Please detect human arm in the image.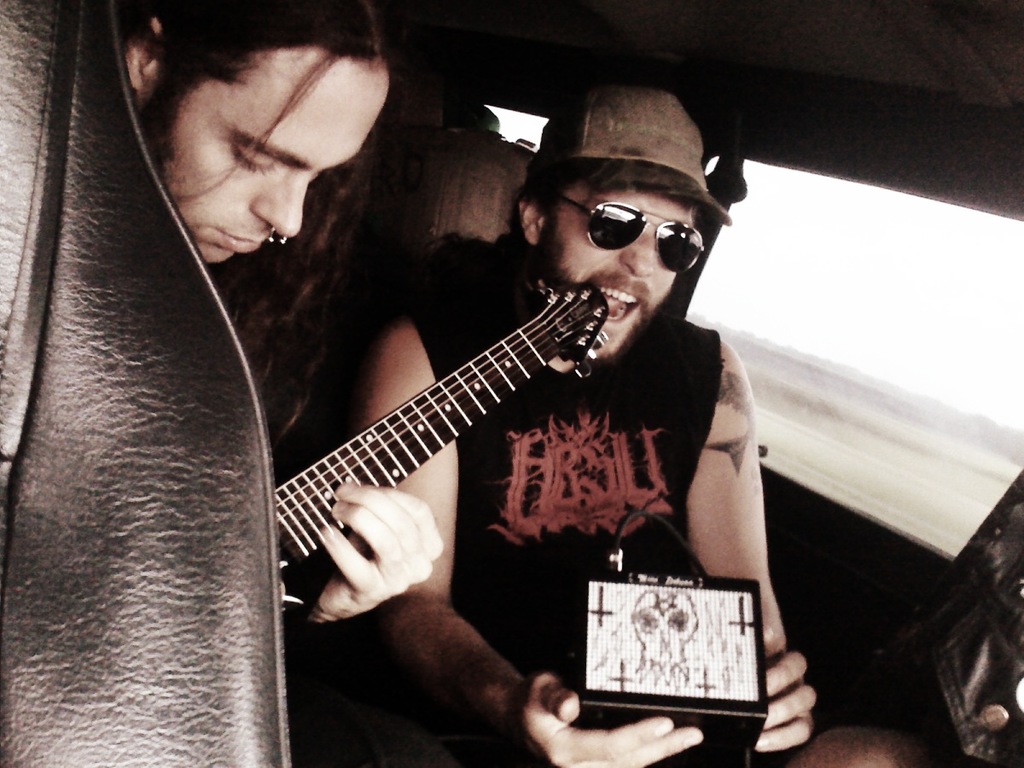
select_region(364, 252, 712, 767).
